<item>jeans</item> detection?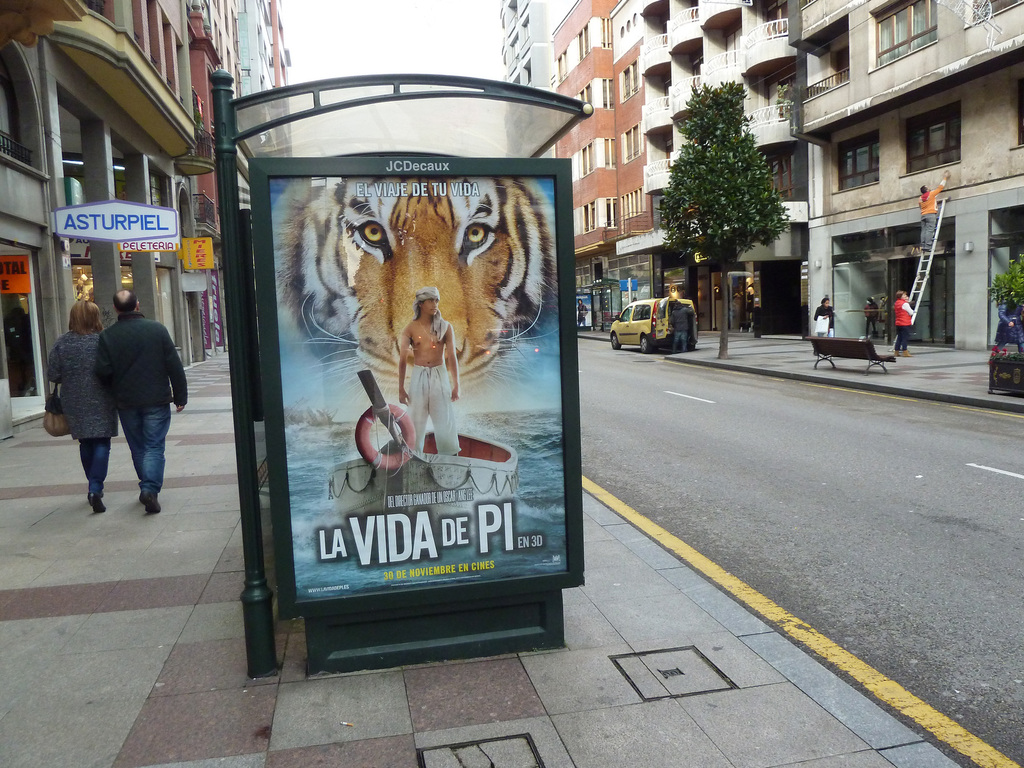
[113,402,168,495]
